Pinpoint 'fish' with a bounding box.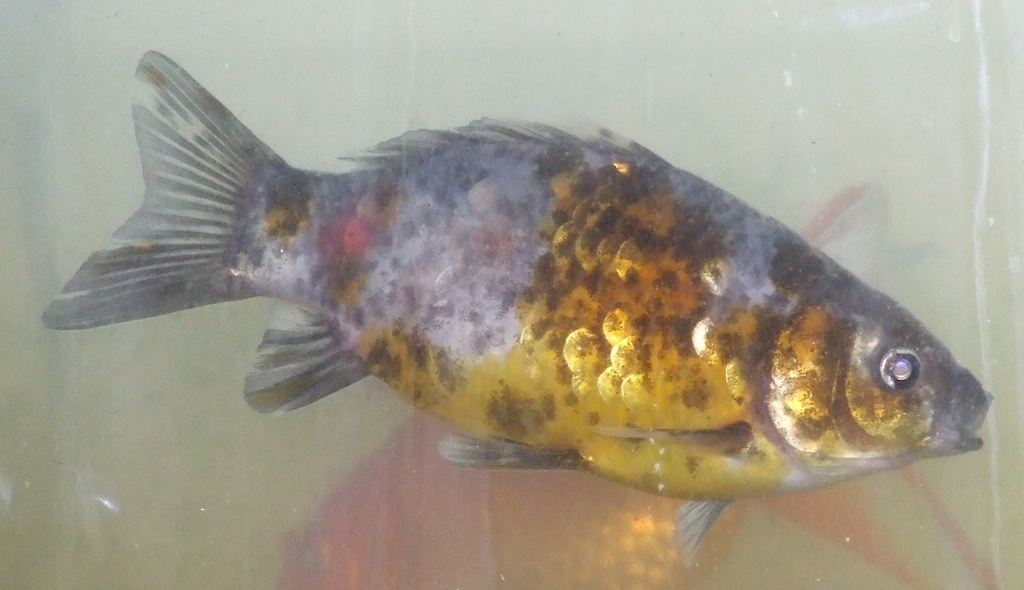
269 173 1002 589.
